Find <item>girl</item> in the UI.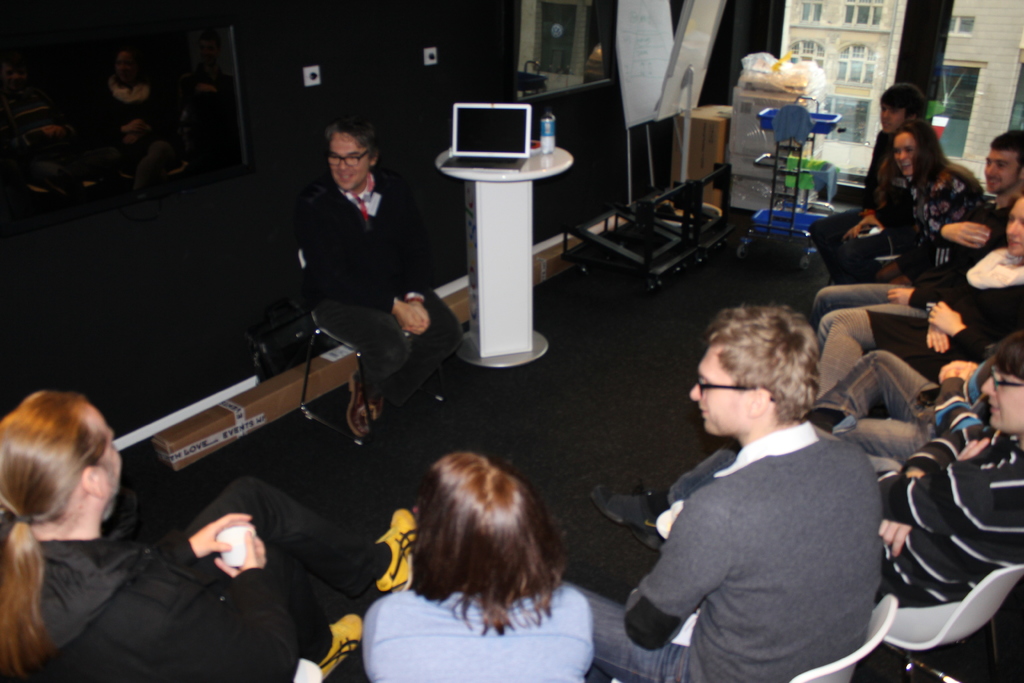
UI element at bbox(368, 452, 585, 682).
